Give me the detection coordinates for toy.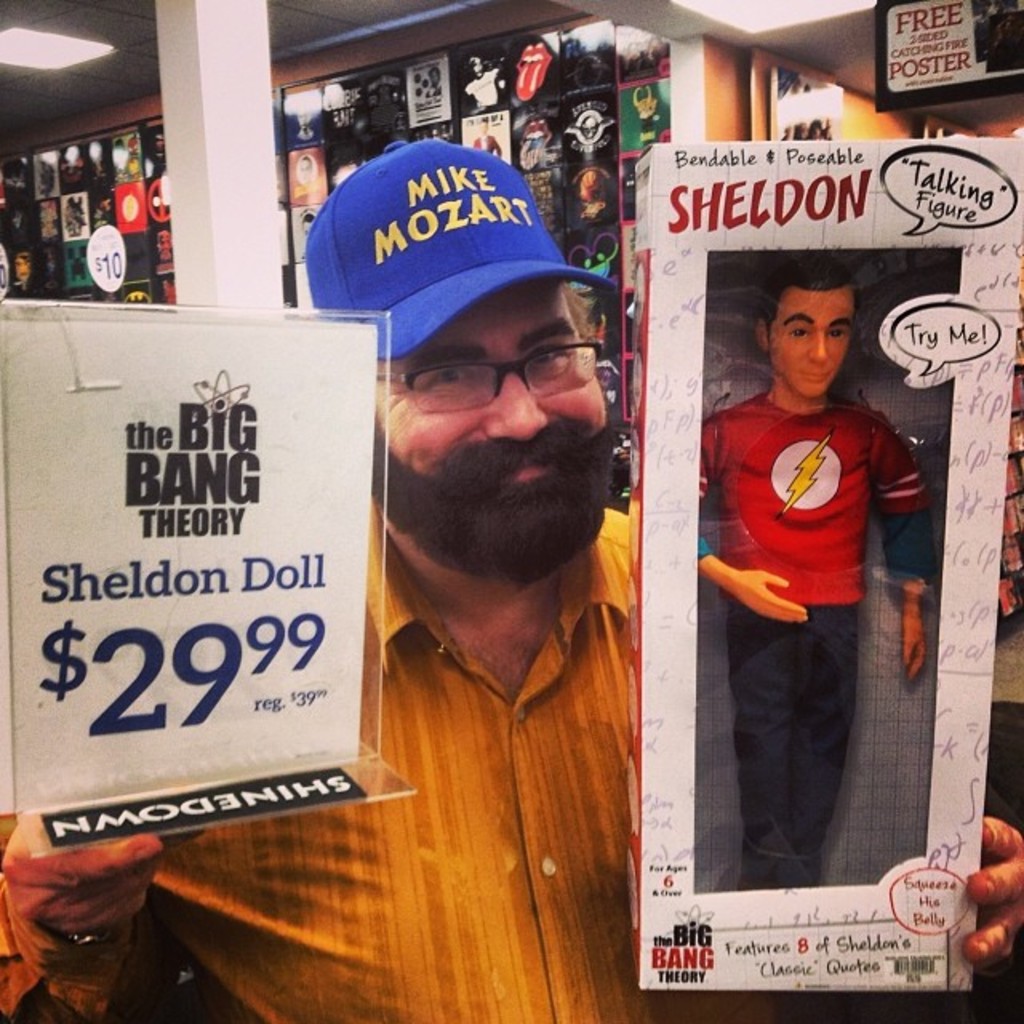
(x1=510, y1=37, x2=562, y2=101).
